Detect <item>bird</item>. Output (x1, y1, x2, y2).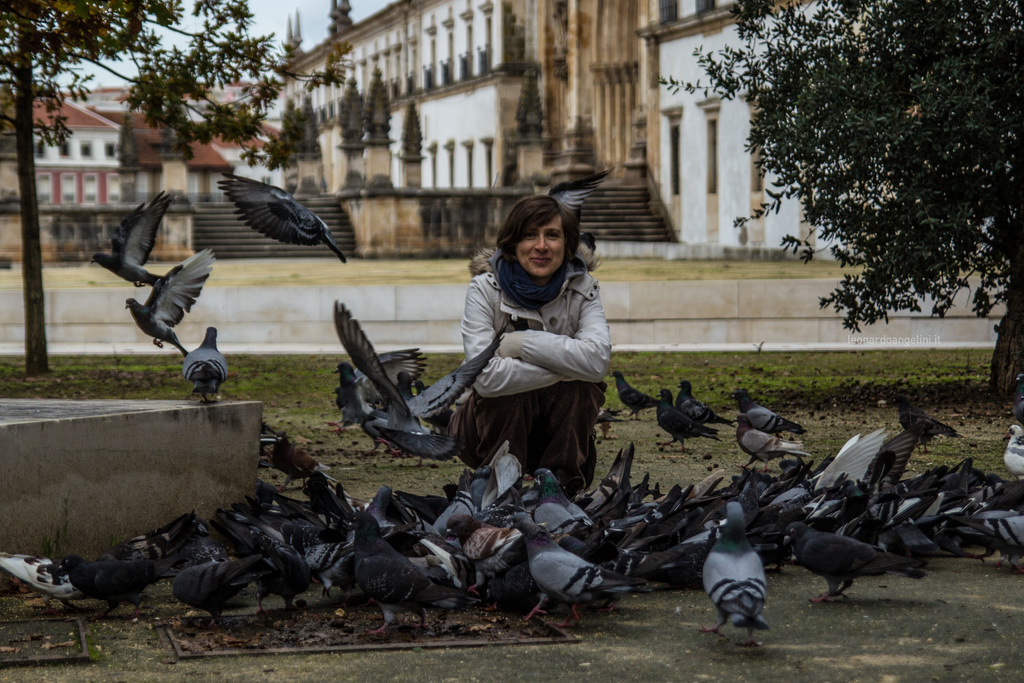
(509, 509, 662, 628).
